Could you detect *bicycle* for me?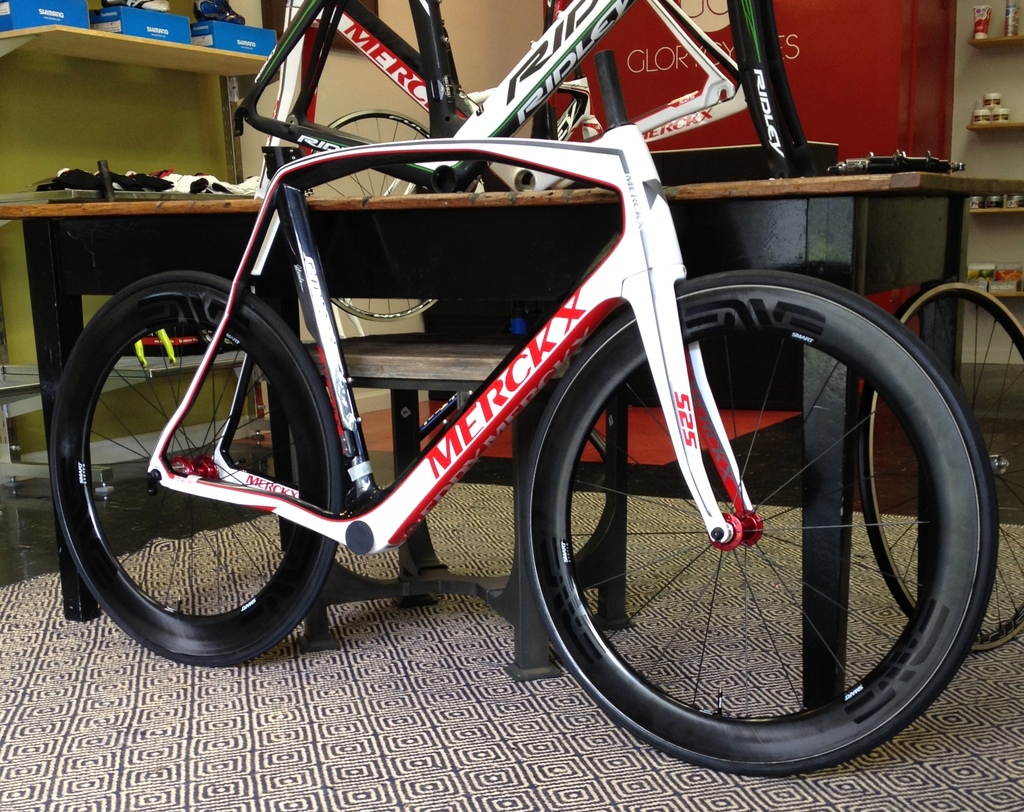
Detection result: <bbox>219, 0, 811, 206</bbox>.
